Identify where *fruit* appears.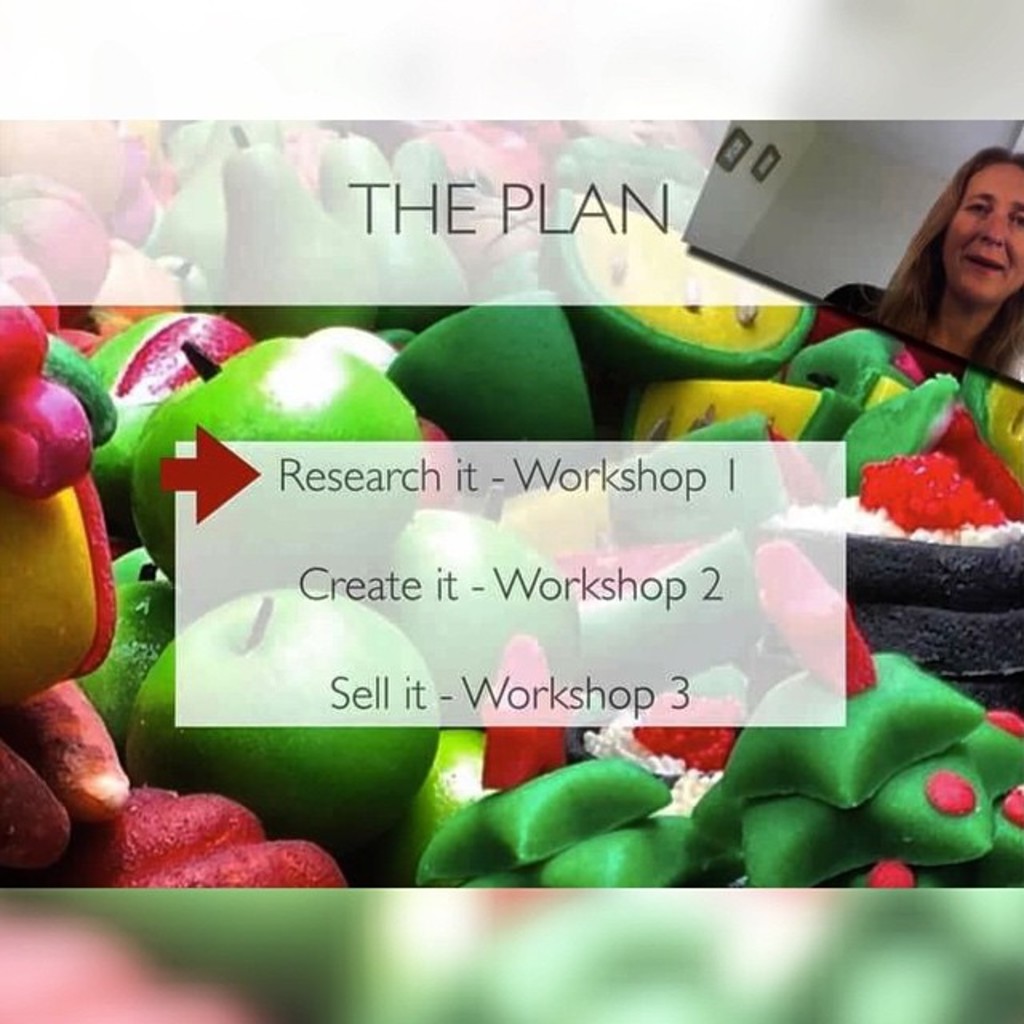
Appears at box=[98, 790, 264, 902].
